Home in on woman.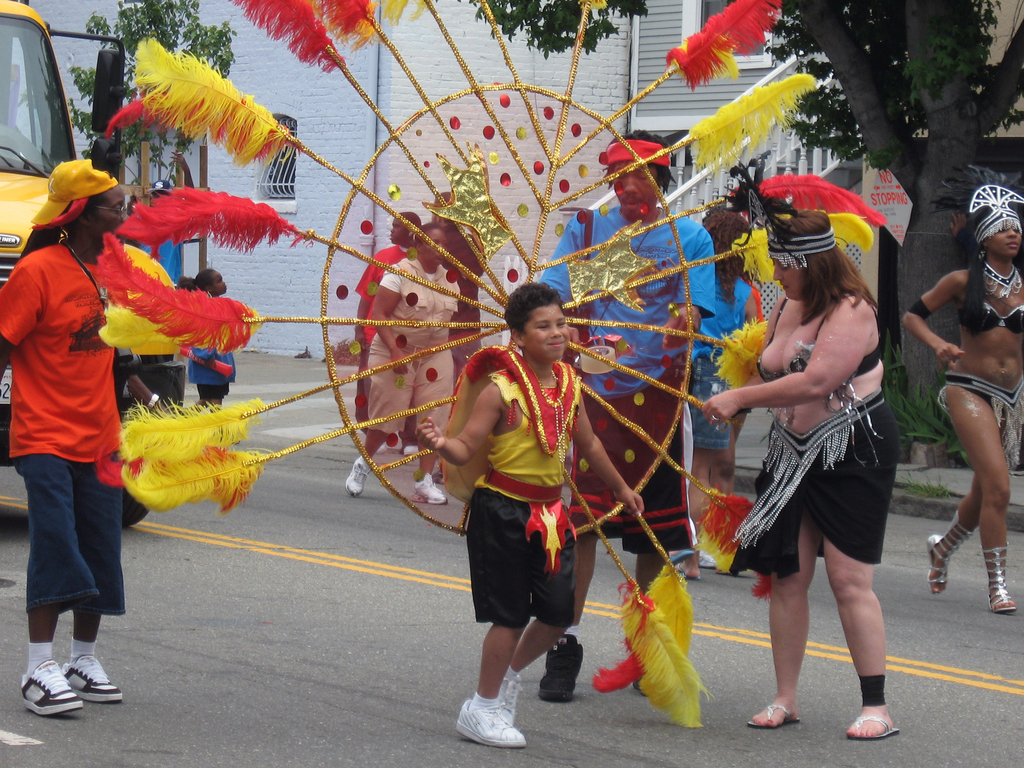
Homed in at 353 206 420 436.
